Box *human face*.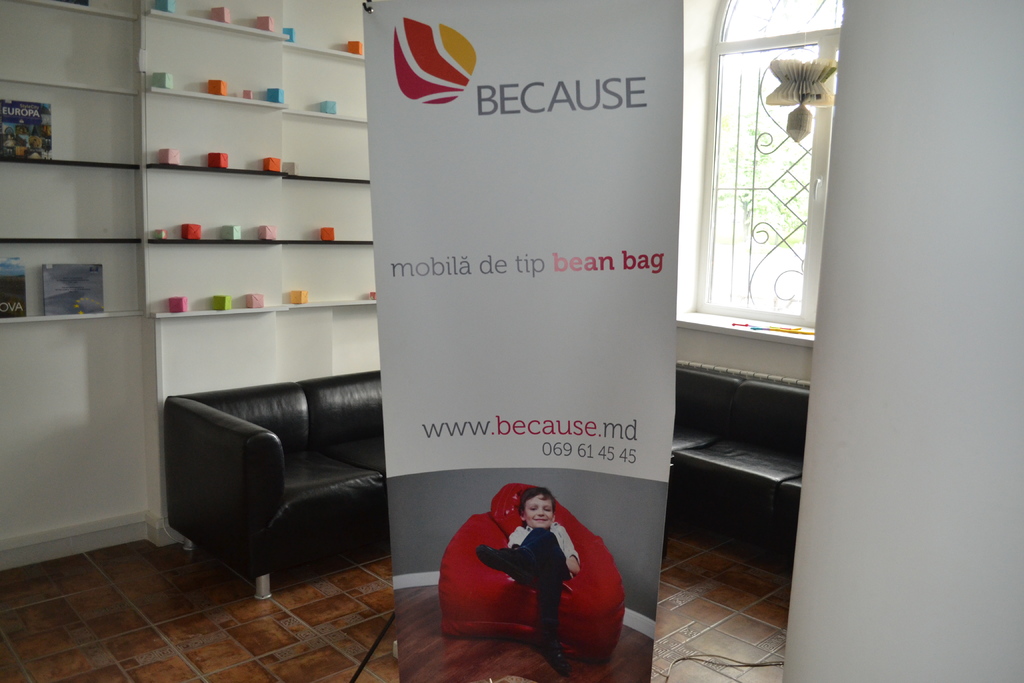
527/496/550/527.
